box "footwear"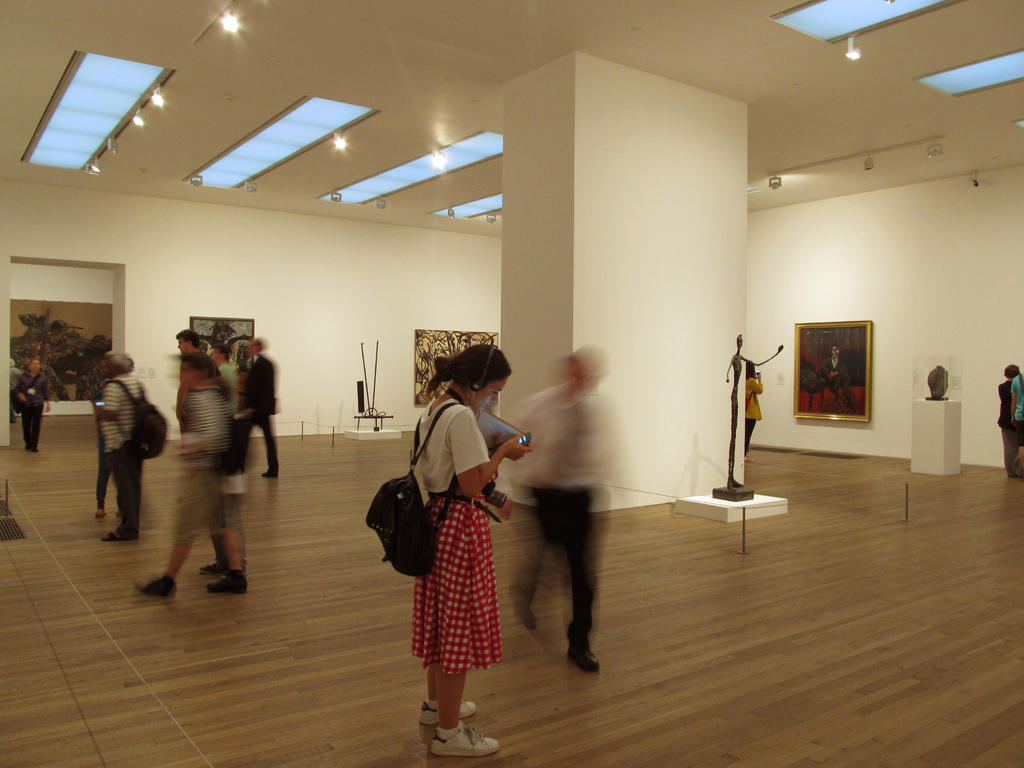
box(207, 568, 250, 593)
